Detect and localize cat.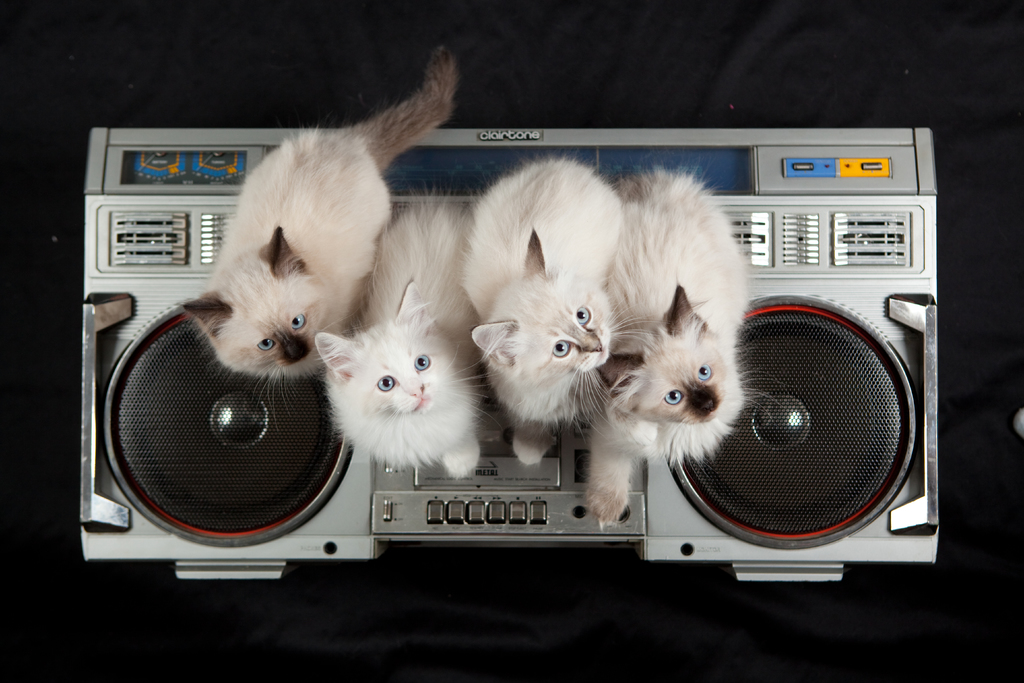
Localized at [454,150,625,474].
